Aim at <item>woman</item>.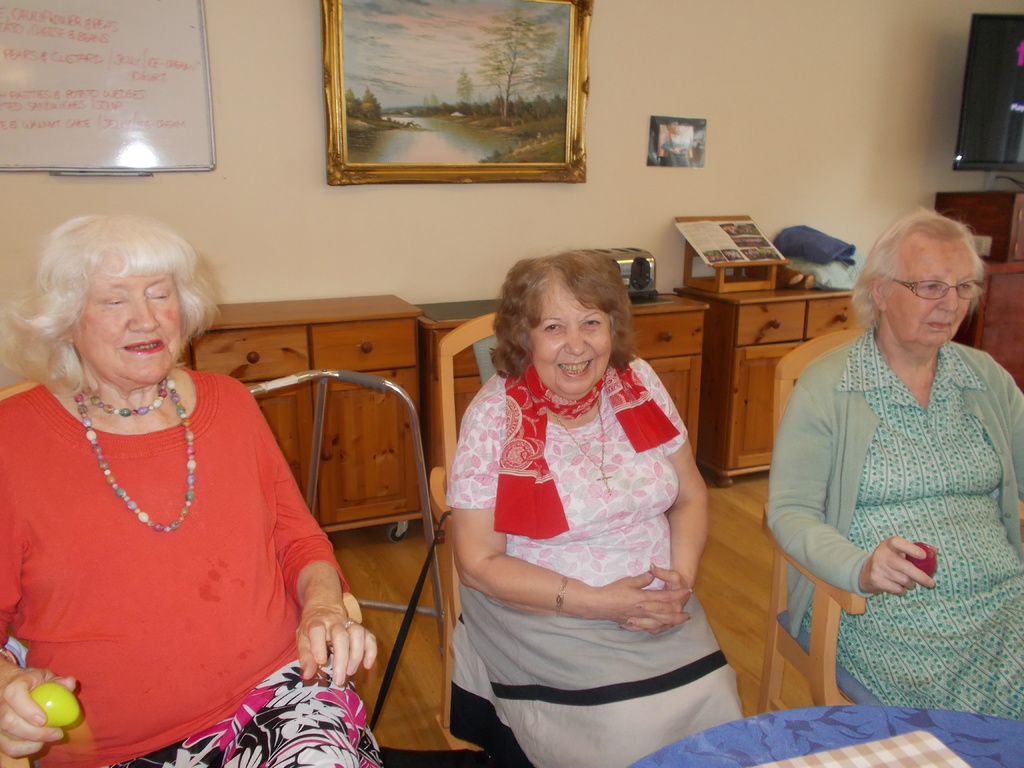
Aimed at select_region(438, 231, 724, 753).
